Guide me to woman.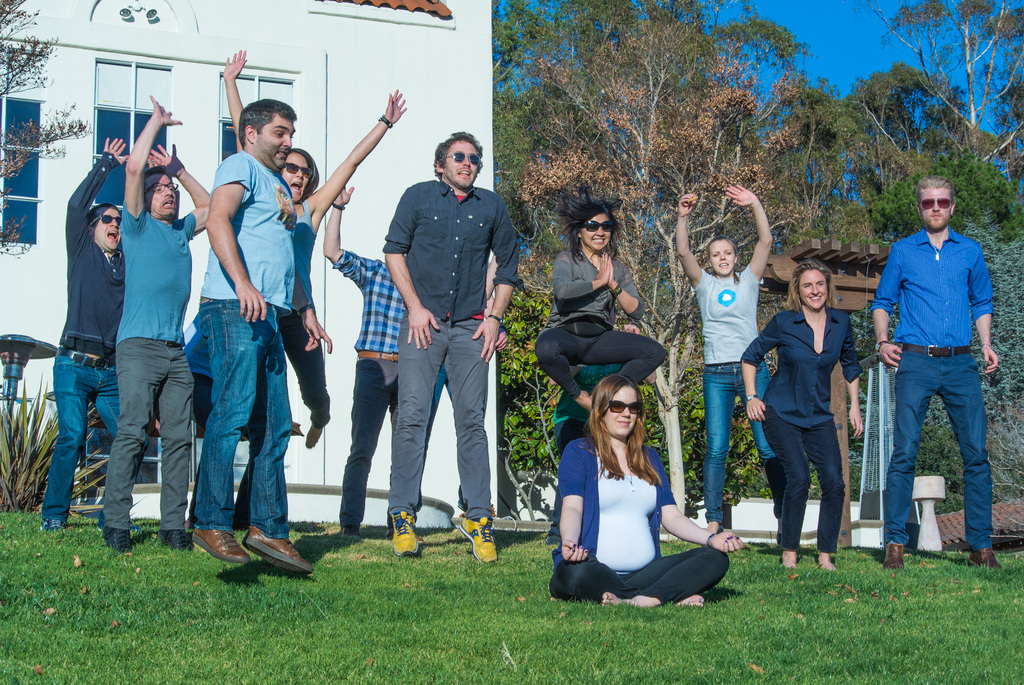
Guidance: 38, 130, 136, 539.
